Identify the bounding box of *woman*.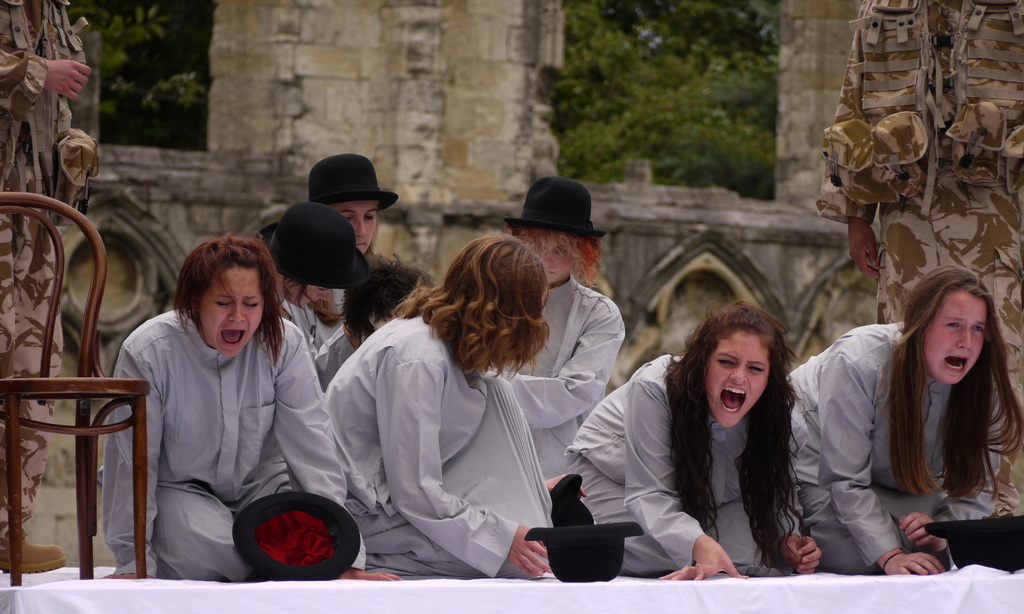
(x1=111, y1=239, x2=357, y2=581).
